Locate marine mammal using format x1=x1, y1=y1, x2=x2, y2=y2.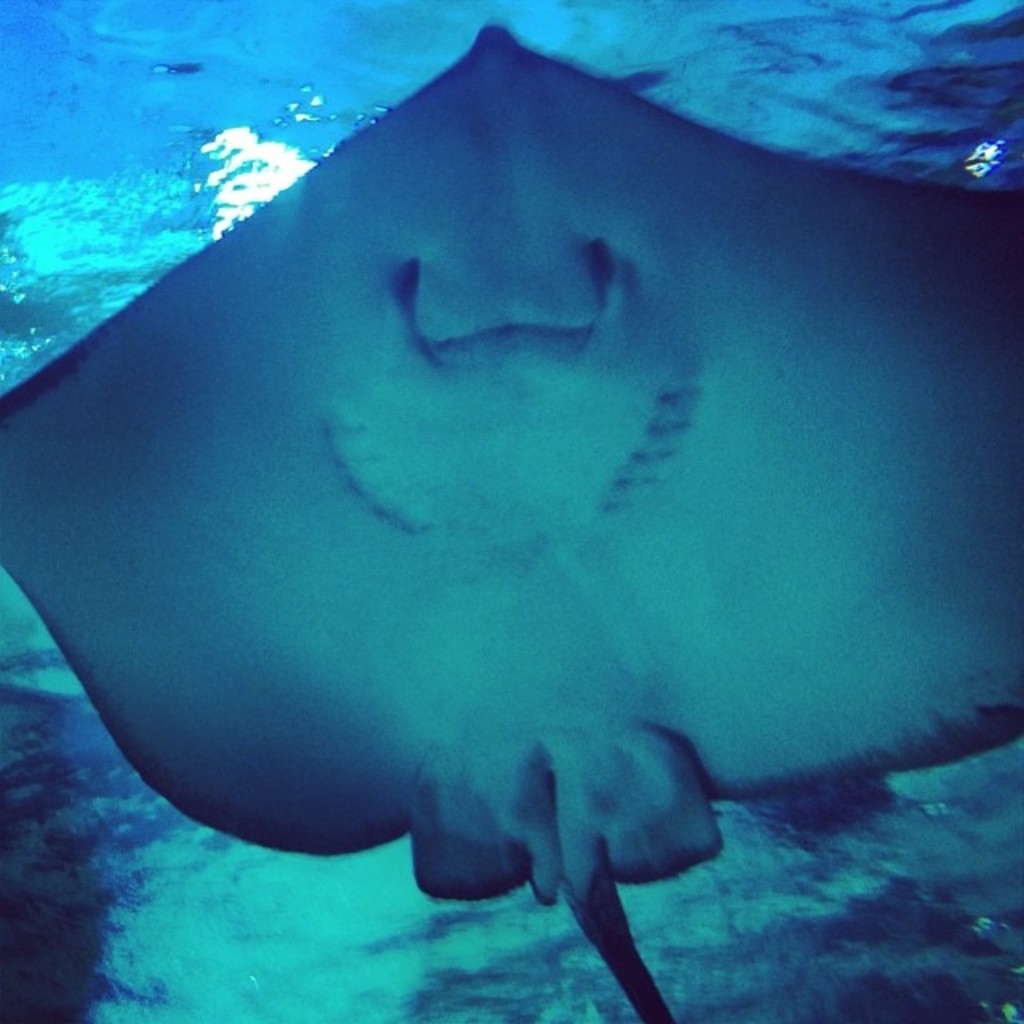
x1=0, y1=26, x2=1022, y2=1022.
